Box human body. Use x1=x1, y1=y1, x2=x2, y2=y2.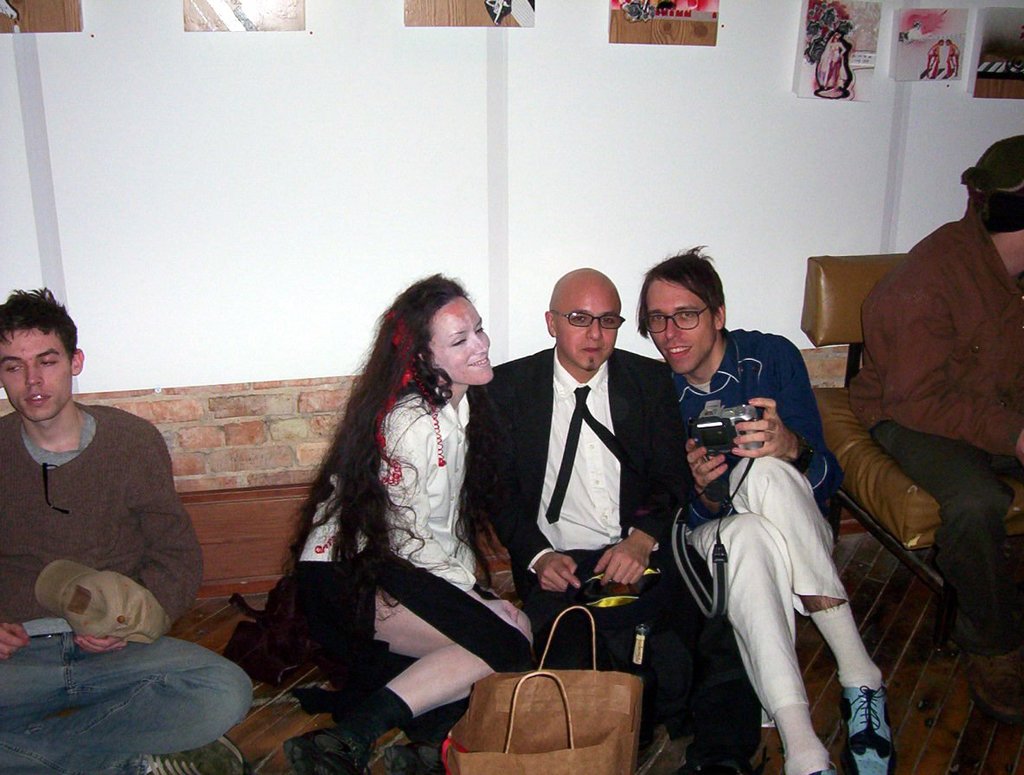
x1=836, y1=206, x2=1023, y2=721.
